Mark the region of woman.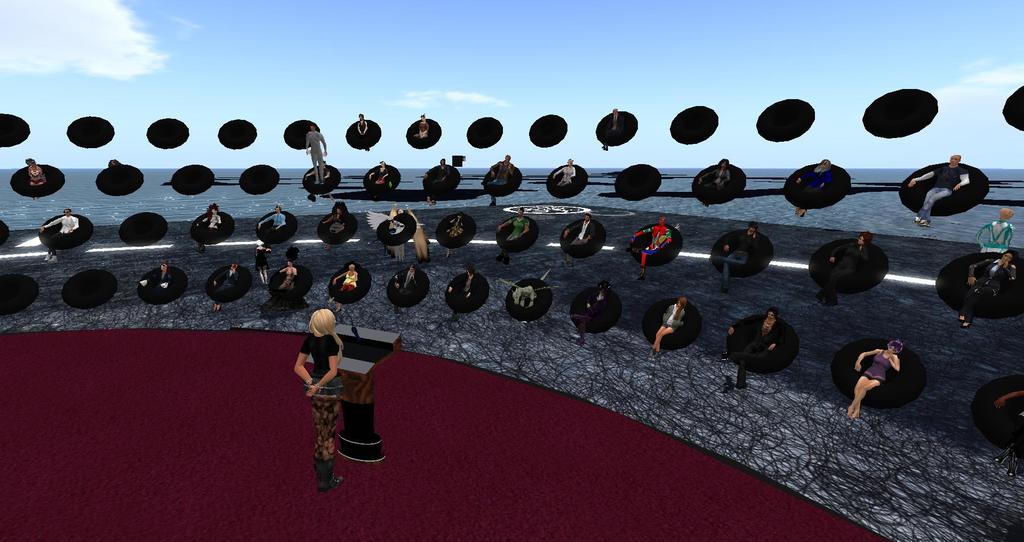
Region: bbox=(552, 157, 576, 187).
